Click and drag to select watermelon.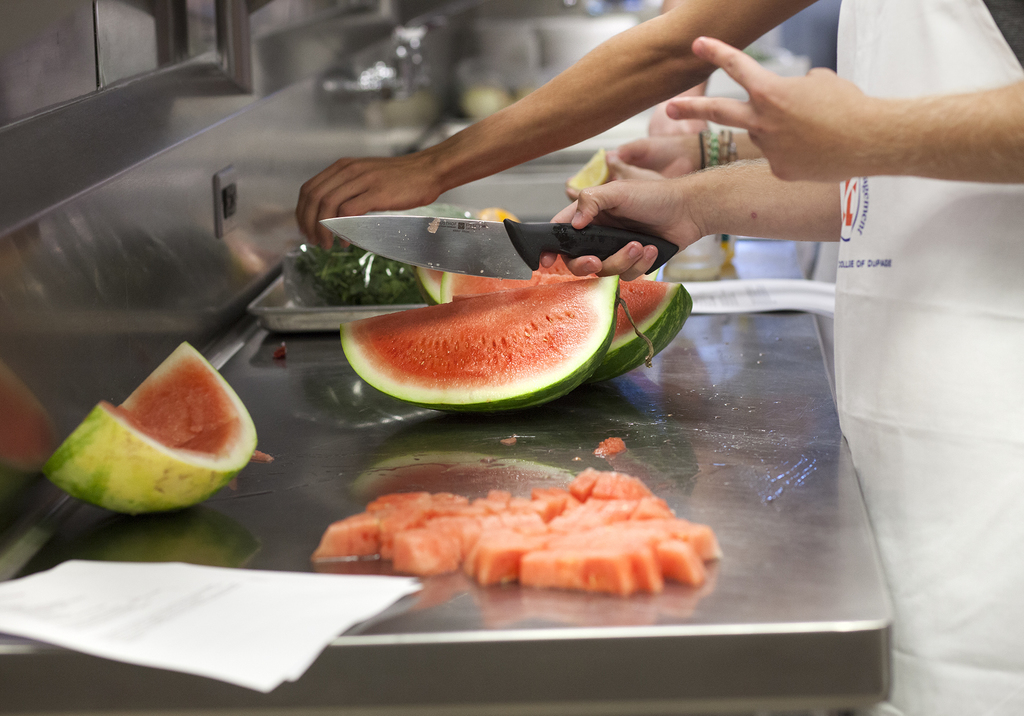
Selection: <region>412, 261, 699, 386</region>.
